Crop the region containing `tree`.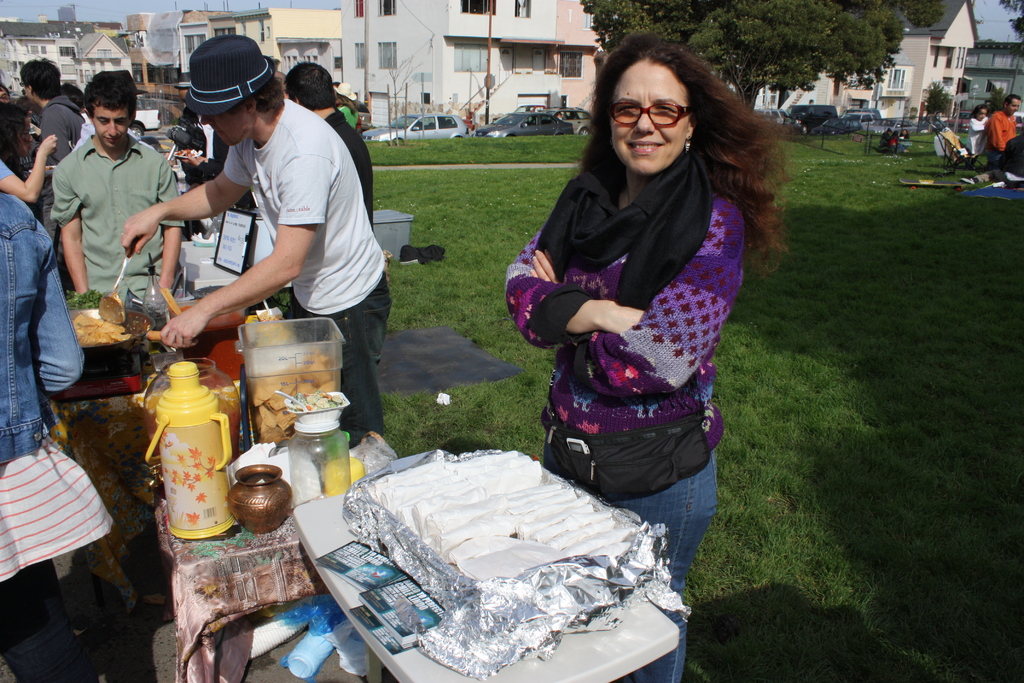
Crop region: bbox(1000, 0, 1023, 70).
